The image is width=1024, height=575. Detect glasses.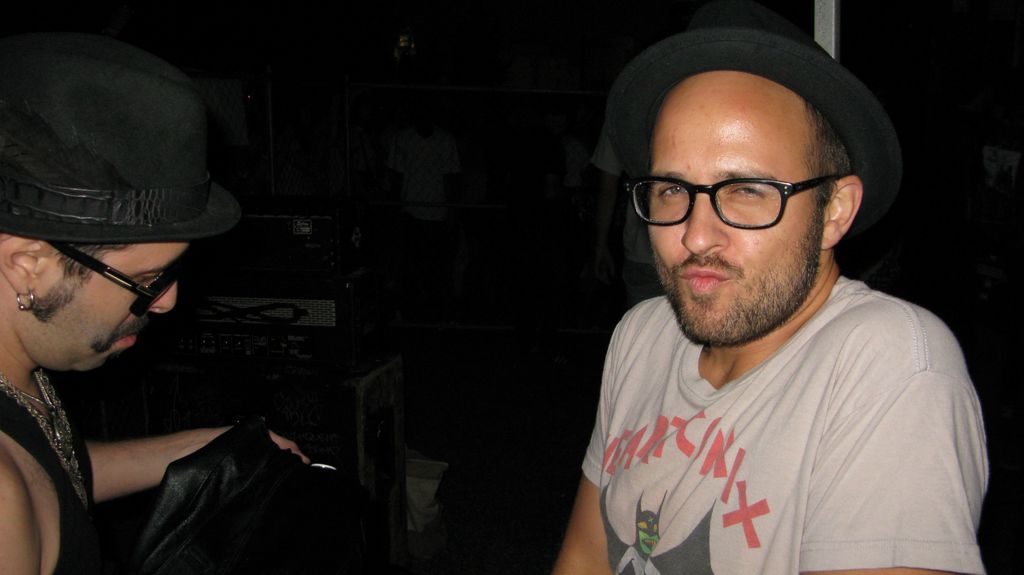
Detection: x1=47 y1=240 x2=188 y2=319.
